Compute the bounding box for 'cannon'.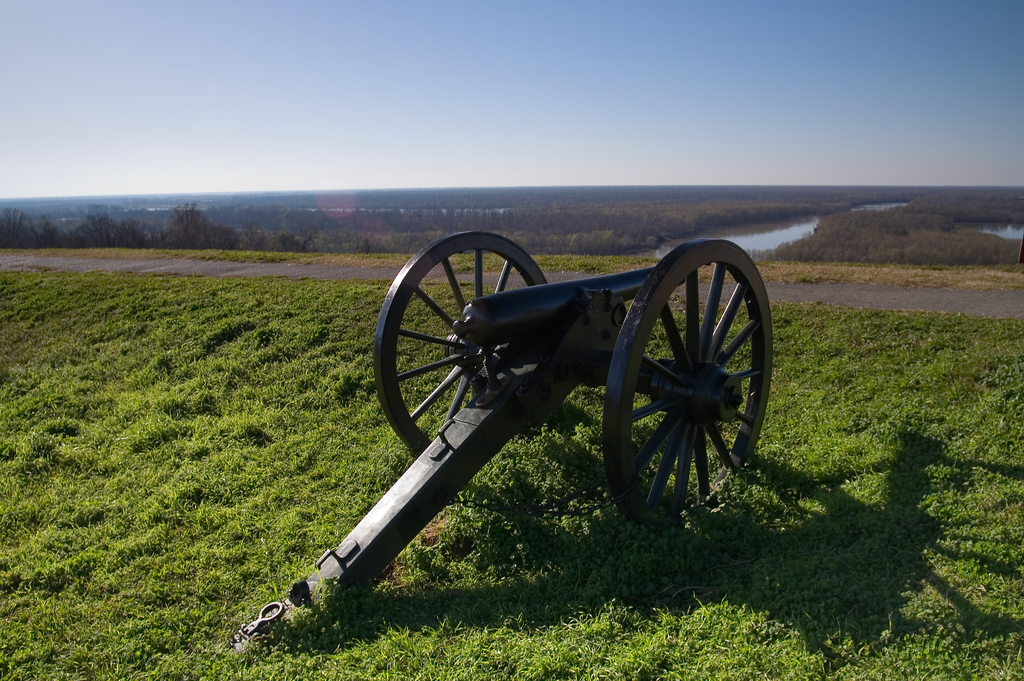
region(229, 229, 776, 662).
